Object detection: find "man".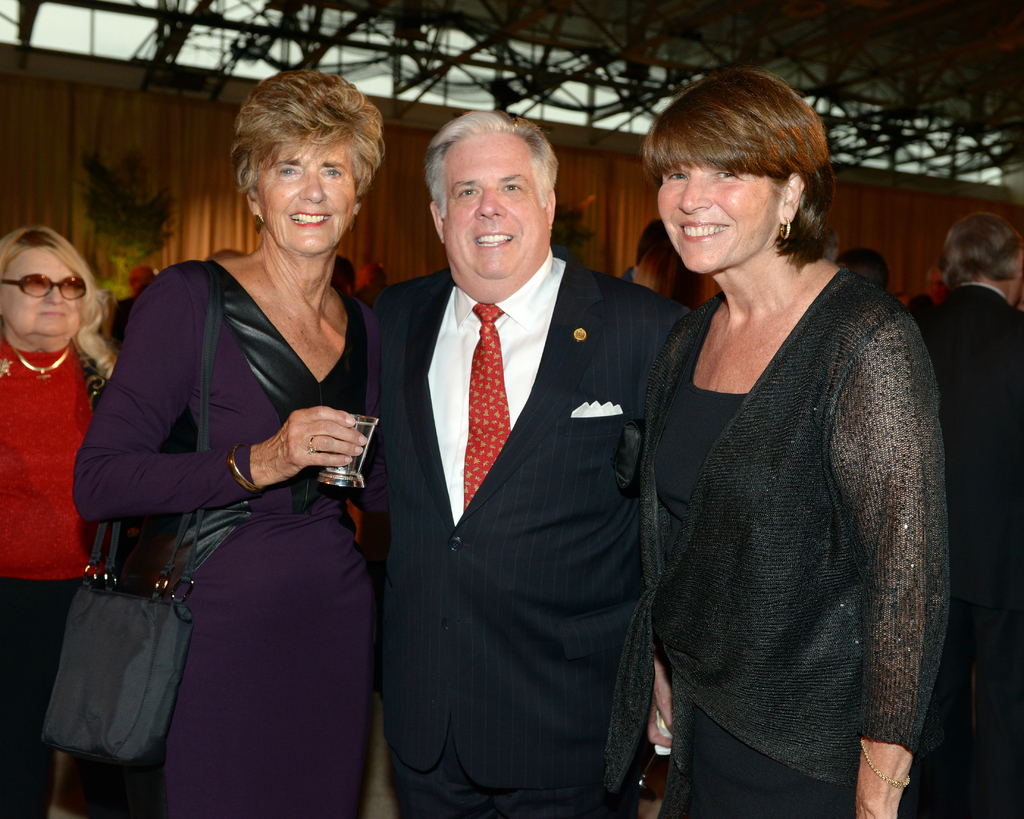
907/213/1023/818.
